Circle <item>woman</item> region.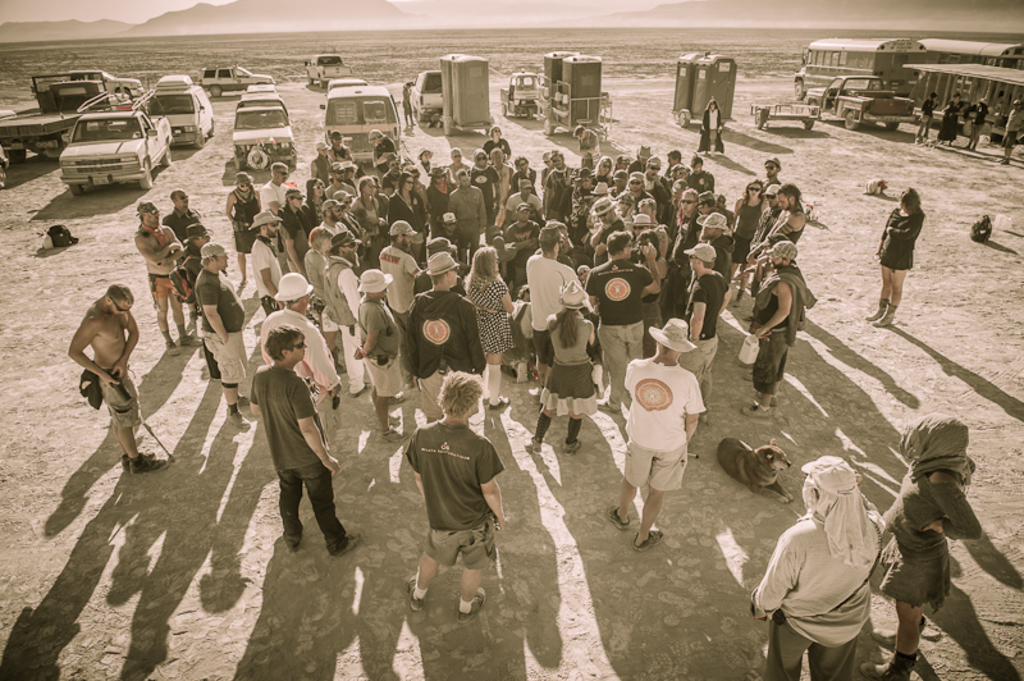
Region: 914, 92, 941, 142.
